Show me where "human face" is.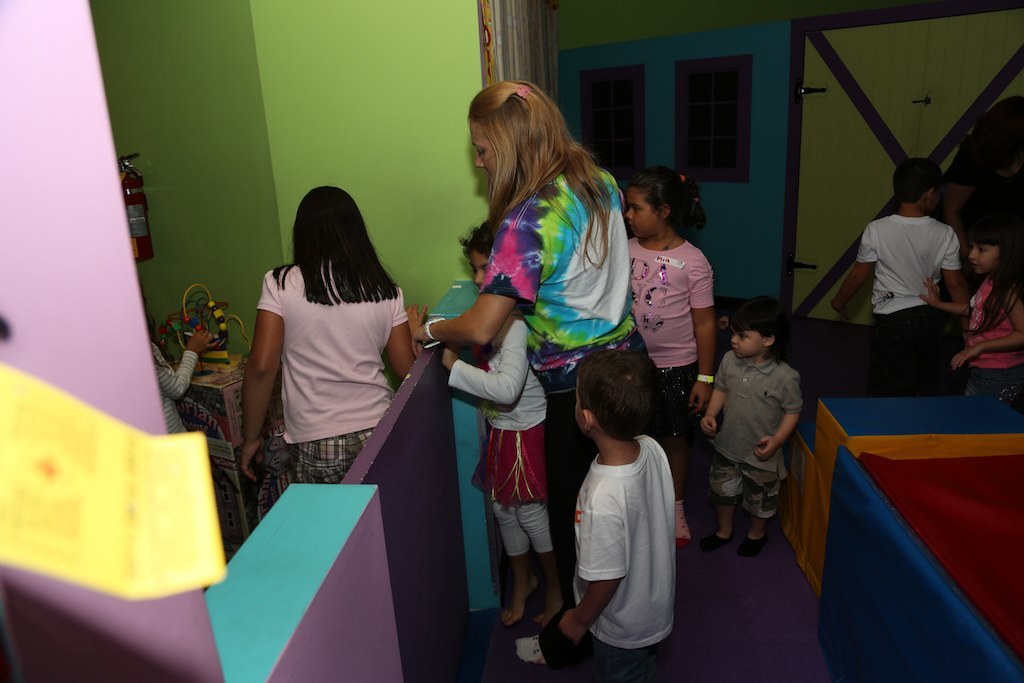
"human face" is at box=[973, 235, 997, 269].
